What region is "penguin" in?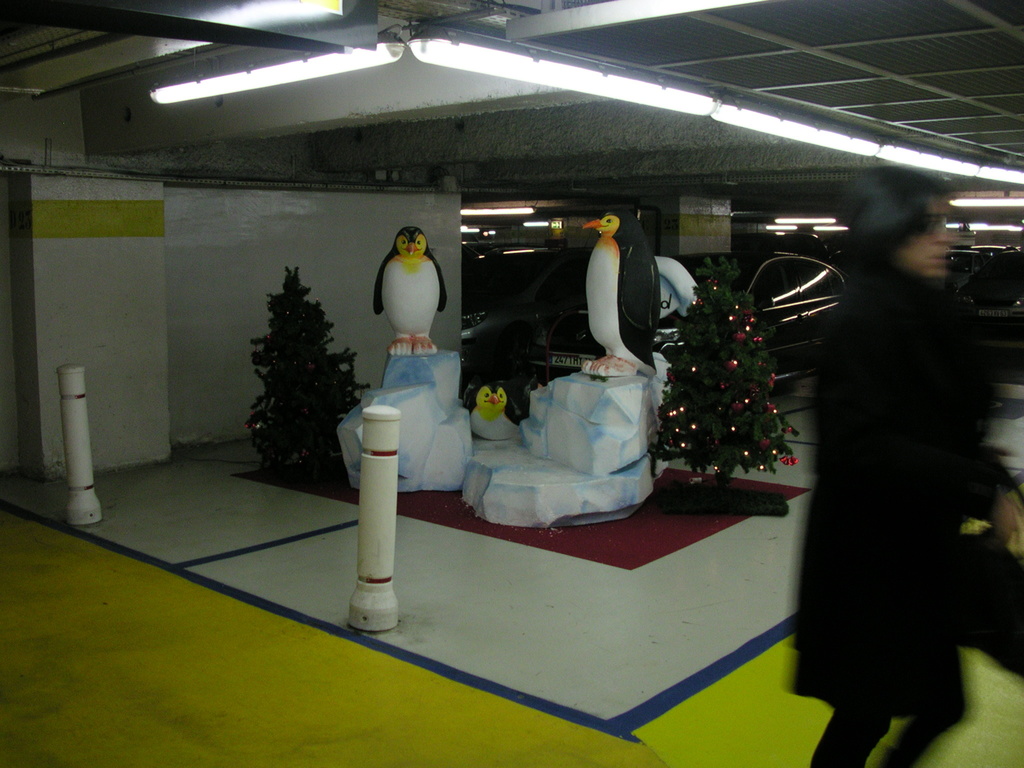
(left=372, top=227, right=452, bottom=353).
